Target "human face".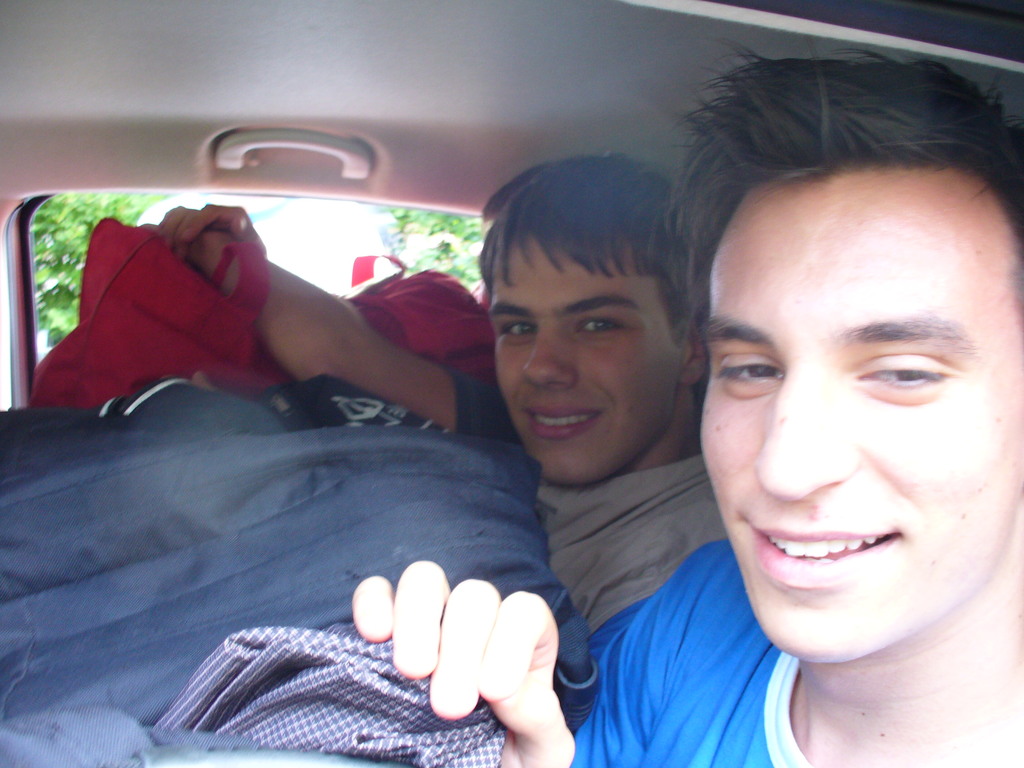
Target region: pyautogui.locateOnScreen(488, 232, 673, 482).
